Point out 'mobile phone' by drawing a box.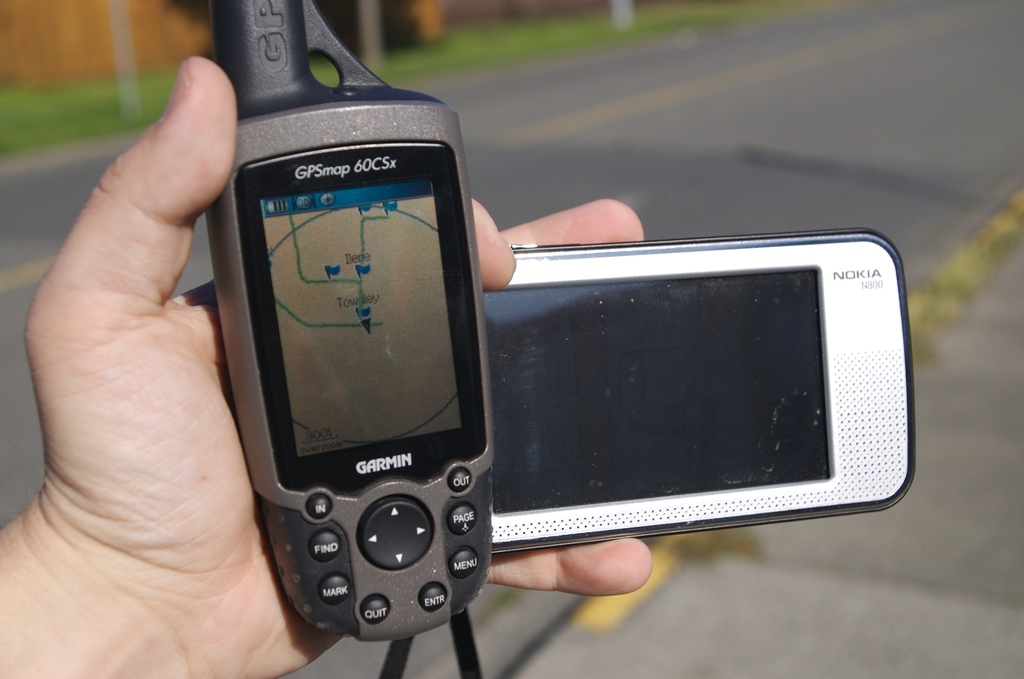
<region>198, 0, 499, 644</region>.
